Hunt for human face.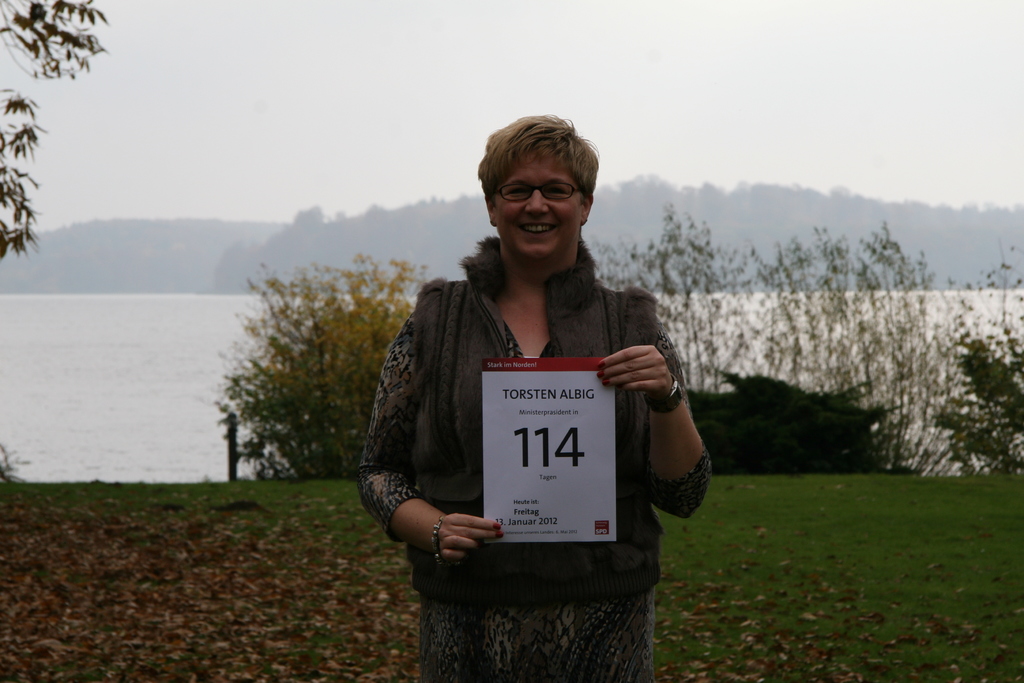
Hunted down at BBox(496, 153, 580, 258).
